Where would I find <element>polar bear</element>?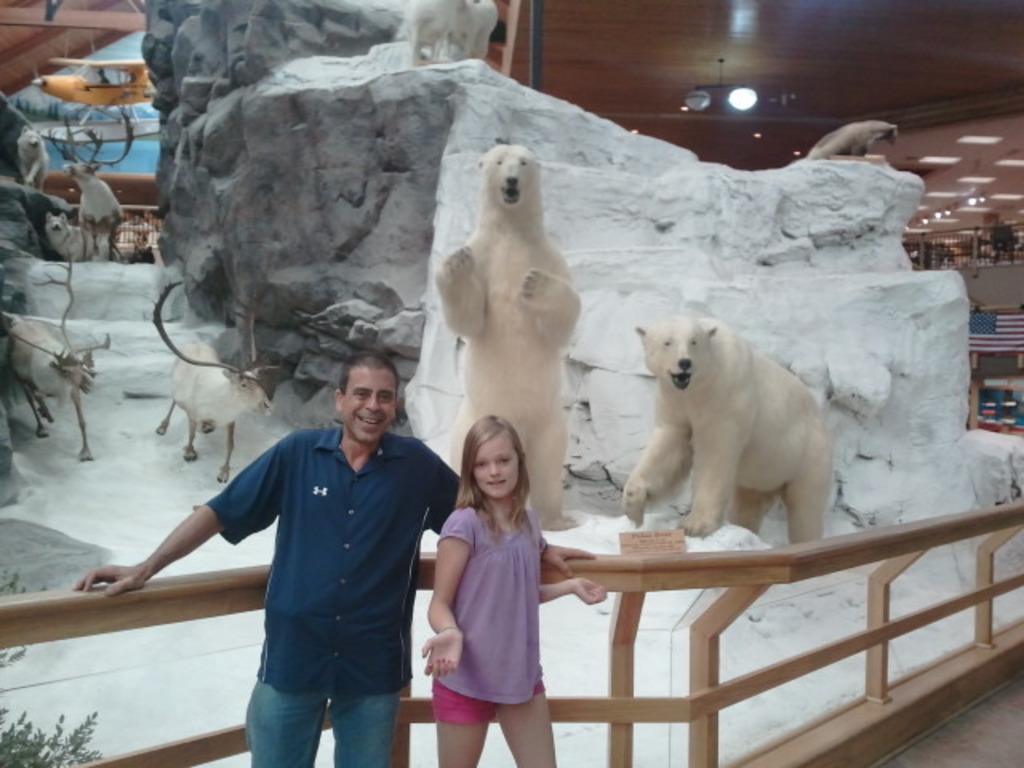
At (left=803, top=118, right=899, bottom=158).
